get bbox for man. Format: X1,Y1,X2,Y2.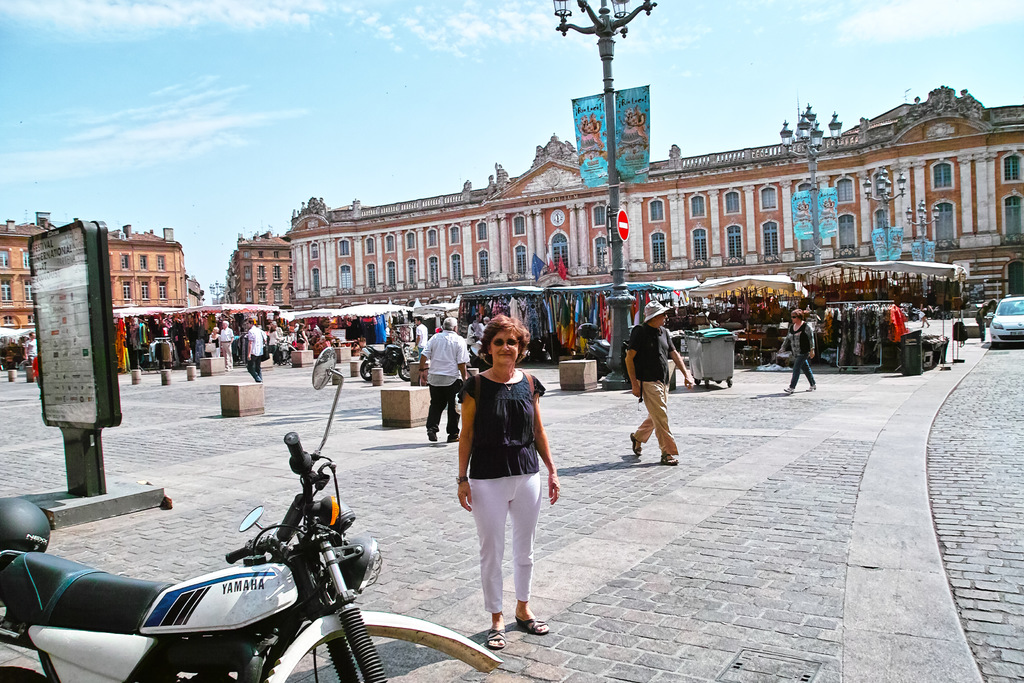
243,313,268,379.
